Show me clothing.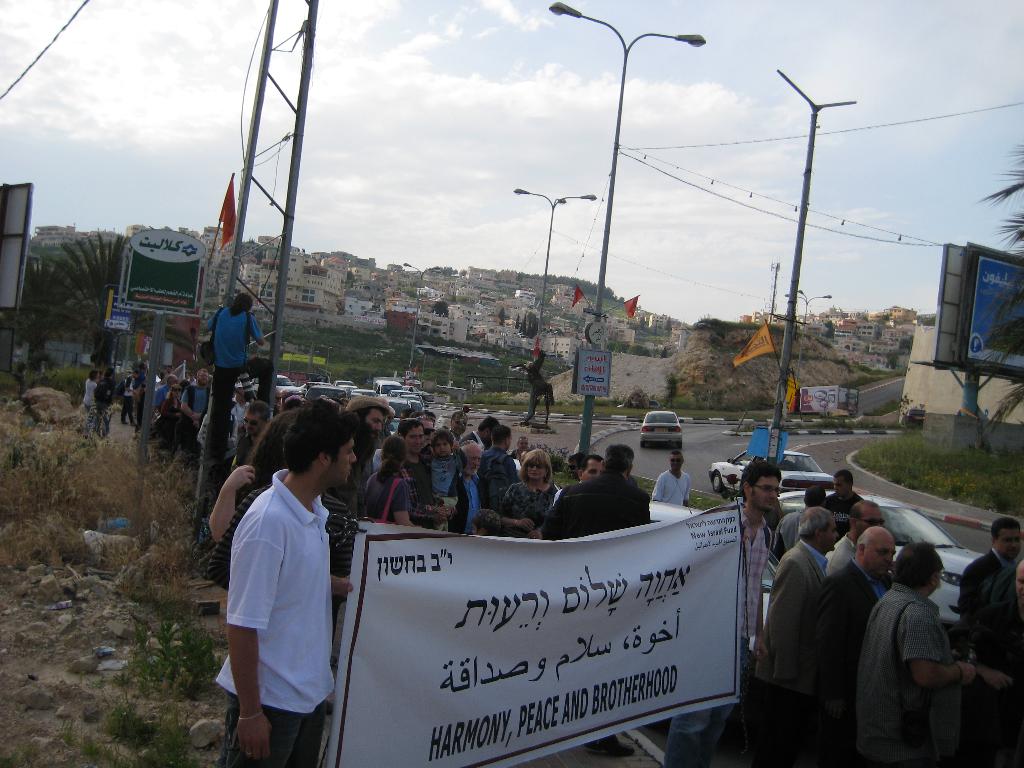
clothing is here: 766:515:812:701.
